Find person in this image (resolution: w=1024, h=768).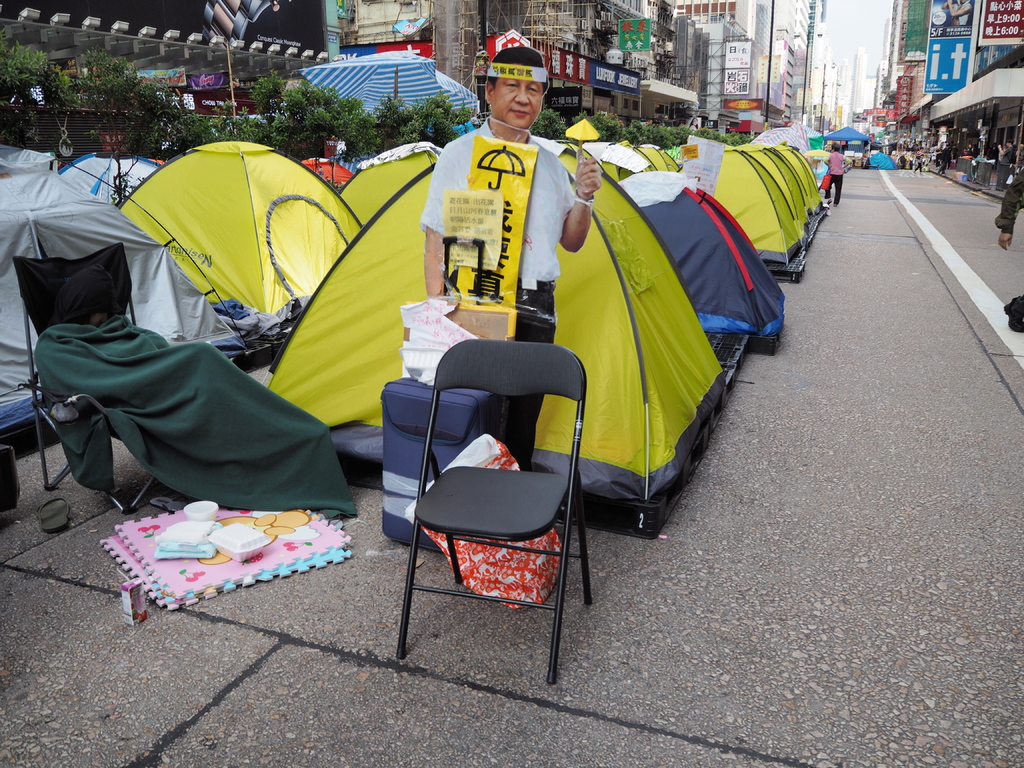
detection(818, 136, 844, 204).
